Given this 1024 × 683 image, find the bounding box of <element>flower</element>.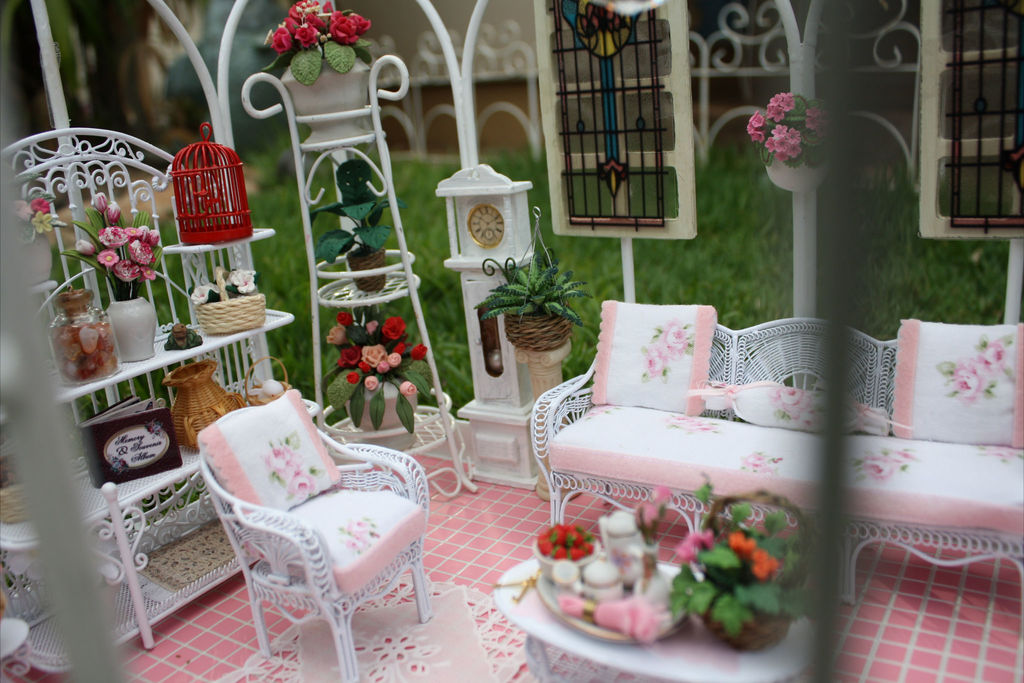
box=[264, 0, 343, 52].
